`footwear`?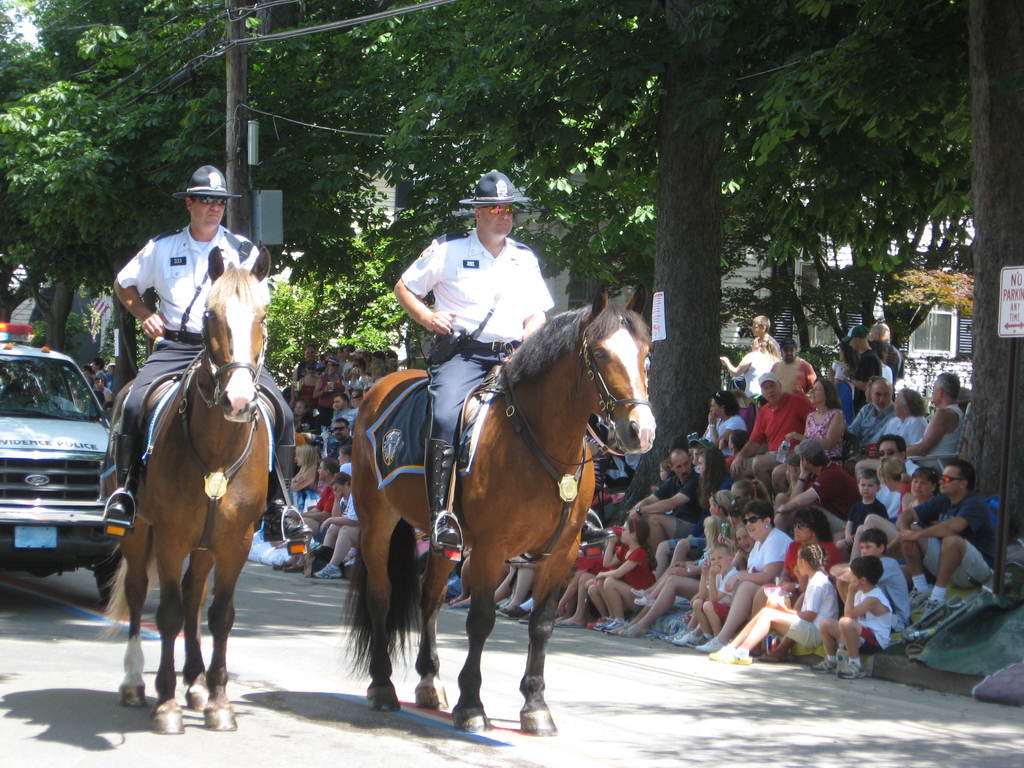
(left=703, top=643, right=734, bottom=661)
